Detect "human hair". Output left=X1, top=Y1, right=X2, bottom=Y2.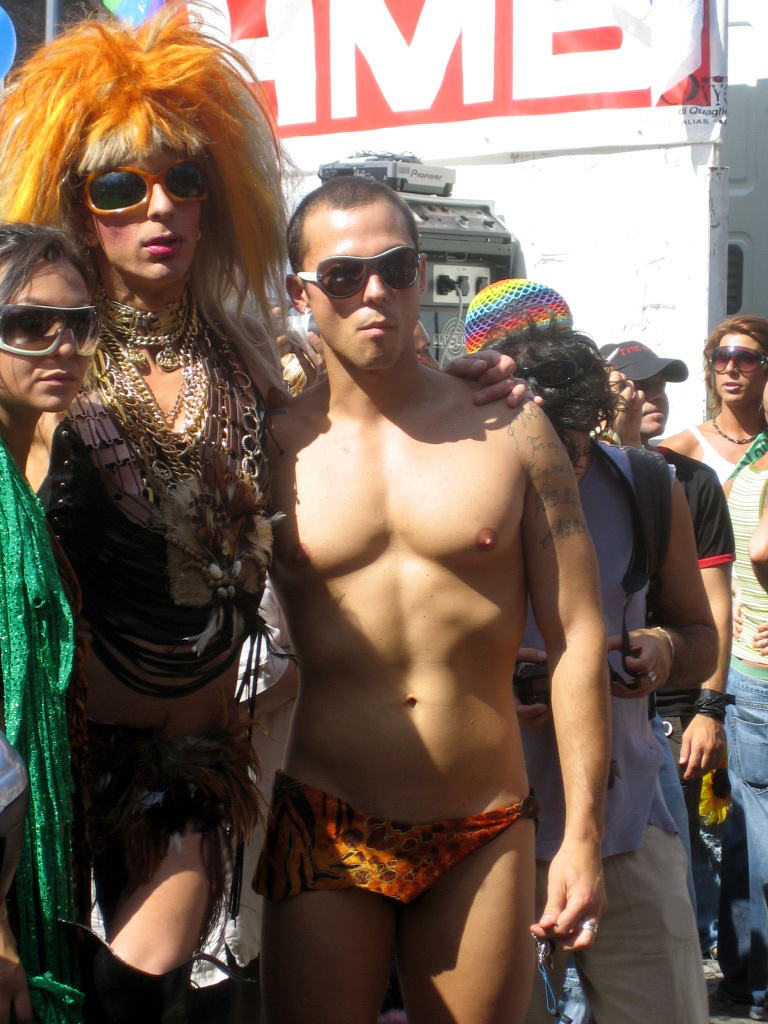
left=0, top=12, right=293, bottom=403.
